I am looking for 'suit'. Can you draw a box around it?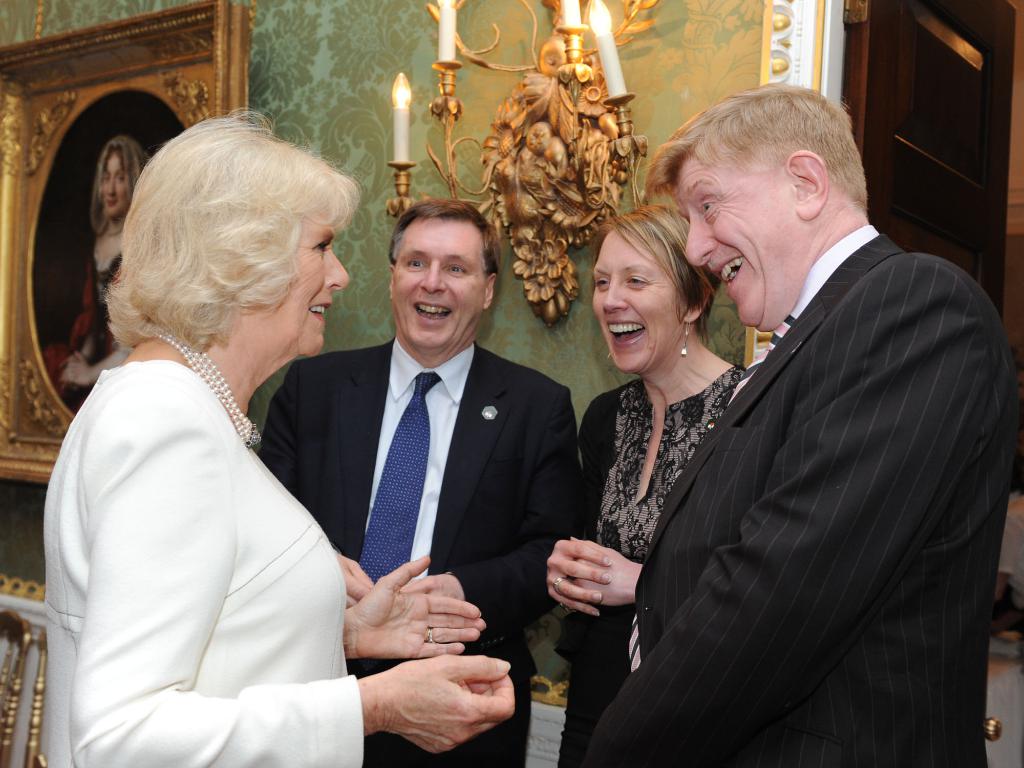
Sure, the bounding box is select_region(255, 337, 587, 767).
